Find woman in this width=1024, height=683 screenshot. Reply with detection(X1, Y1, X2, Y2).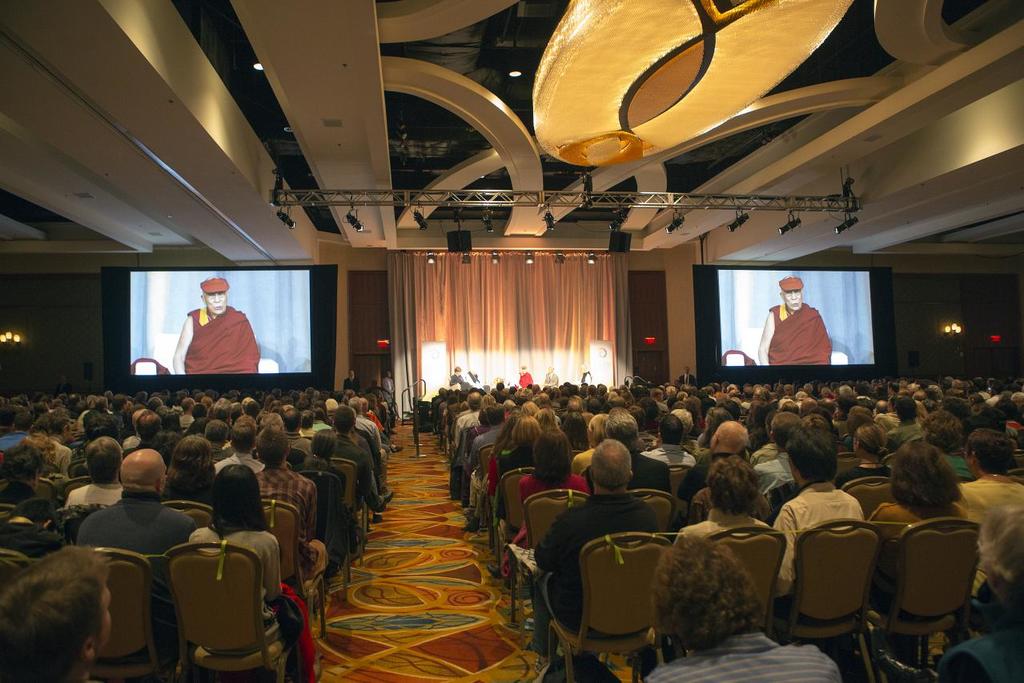
detection(859, 436, 971, 677).
